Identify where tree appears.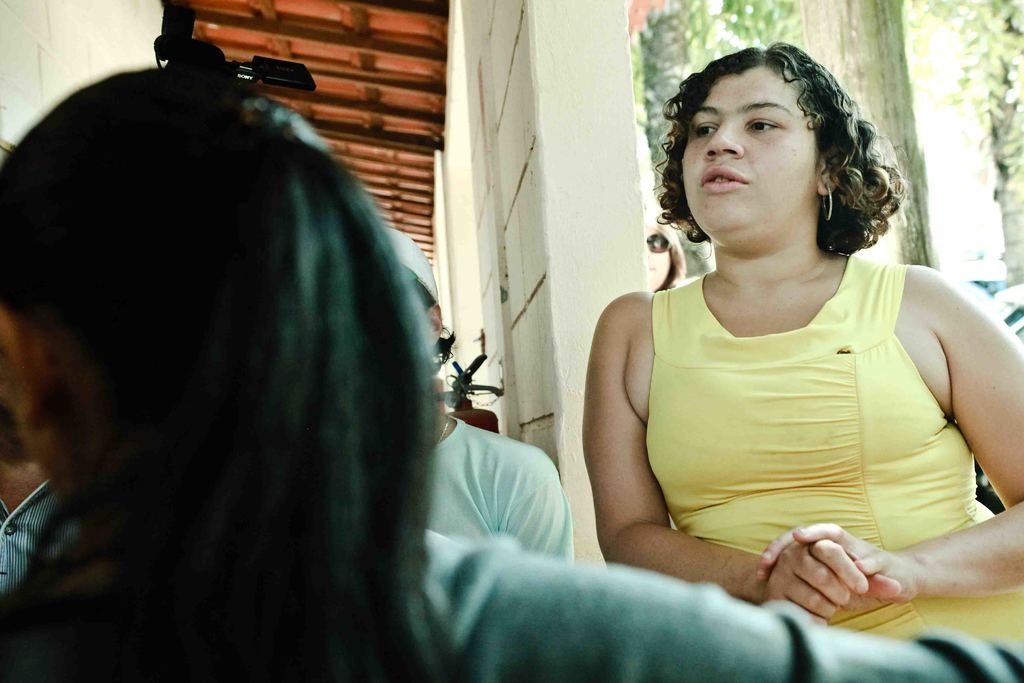
Appears at left=796, top=0, right=940, bottom=265.
